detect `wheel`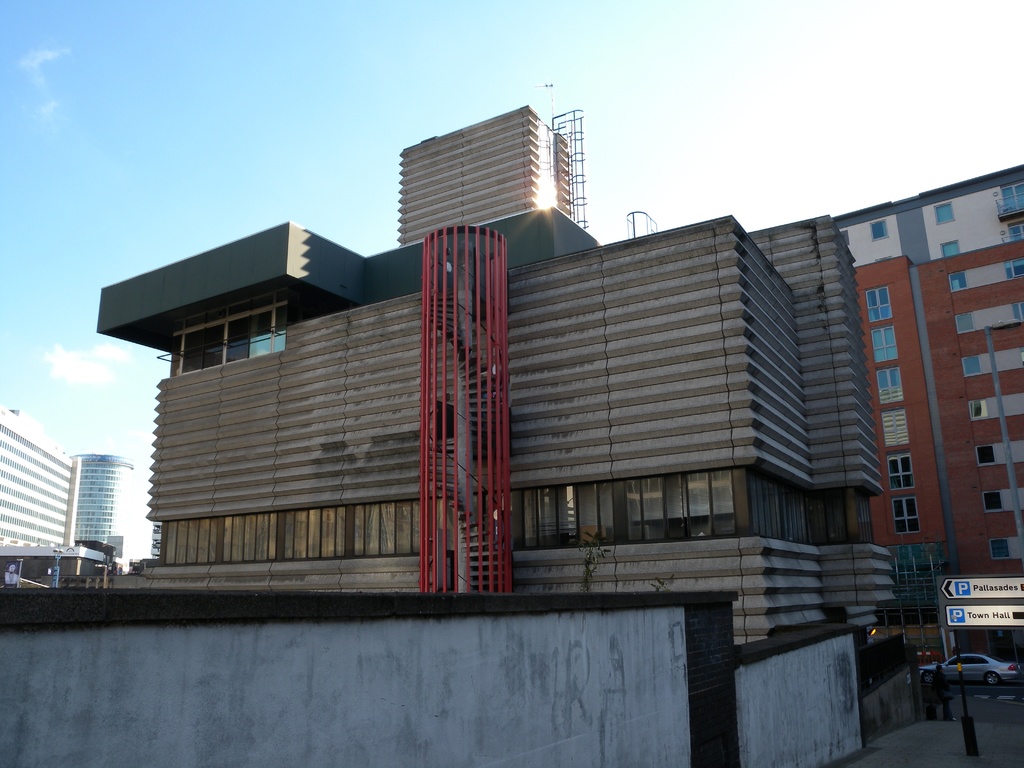
left=986, top=671, right=1000, bottom=685
